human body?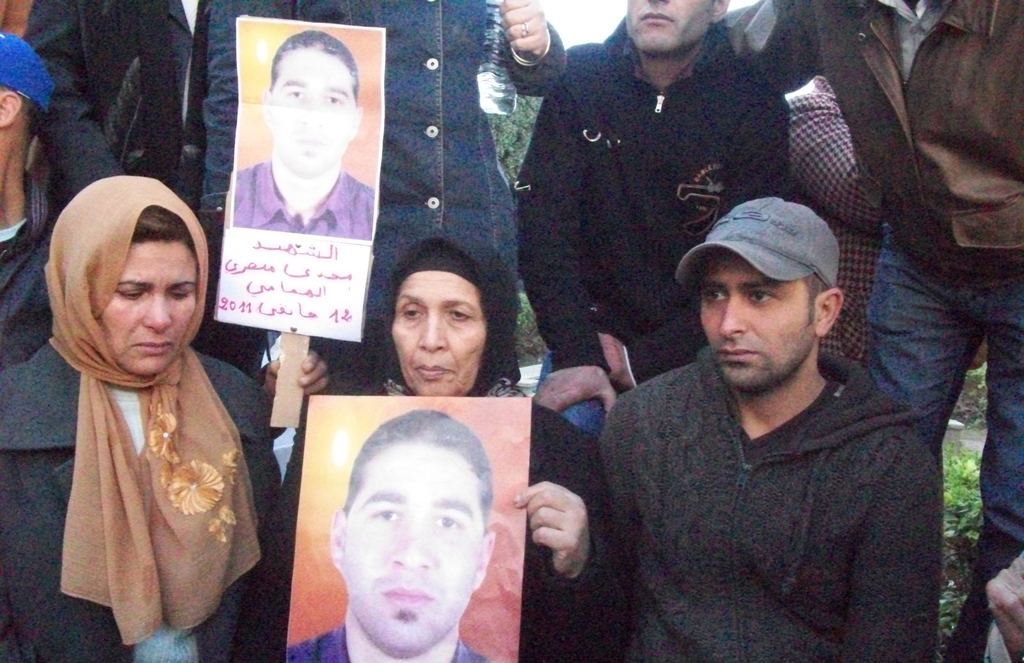
[x1=796, y1=0, x2=1023, y2=651]
